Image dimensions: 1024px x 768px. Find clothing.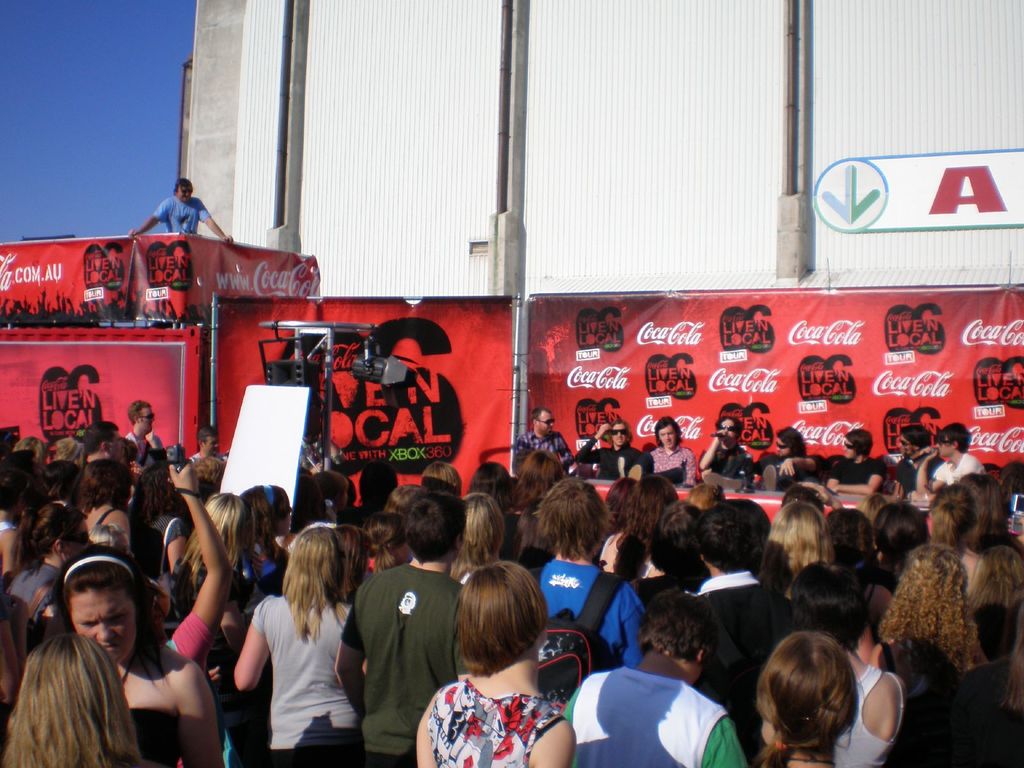
[left=11, top=562, right=67, bottom=646].
